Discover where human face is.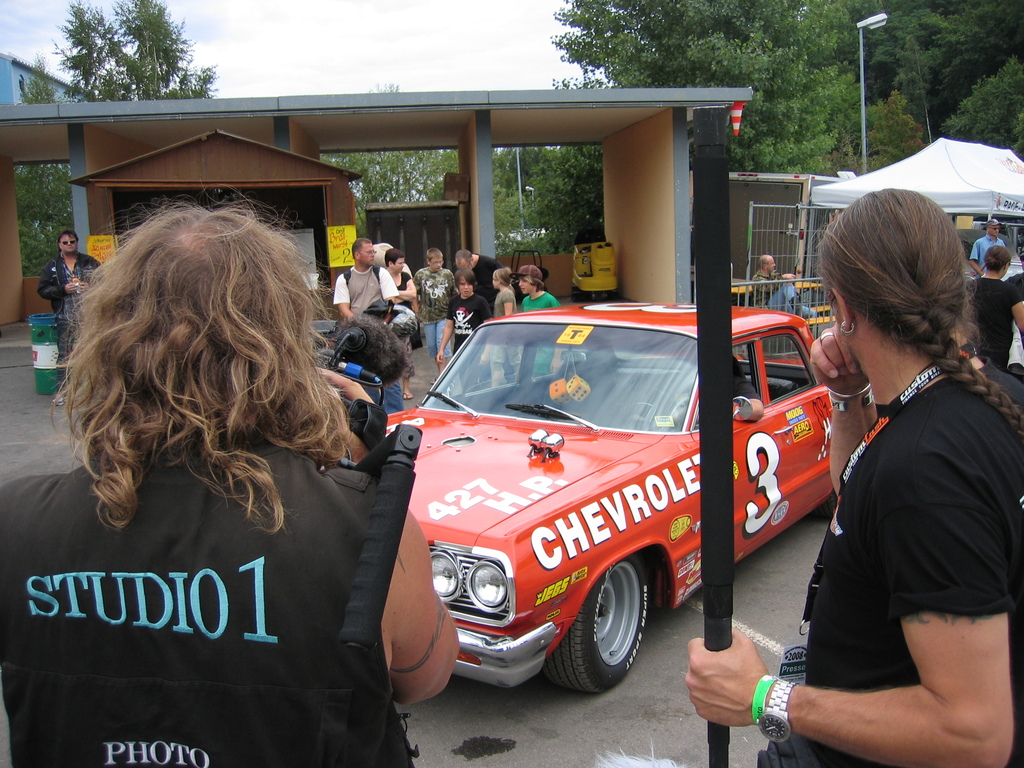
Discovered at select_region(61, 233, 81, 253).
